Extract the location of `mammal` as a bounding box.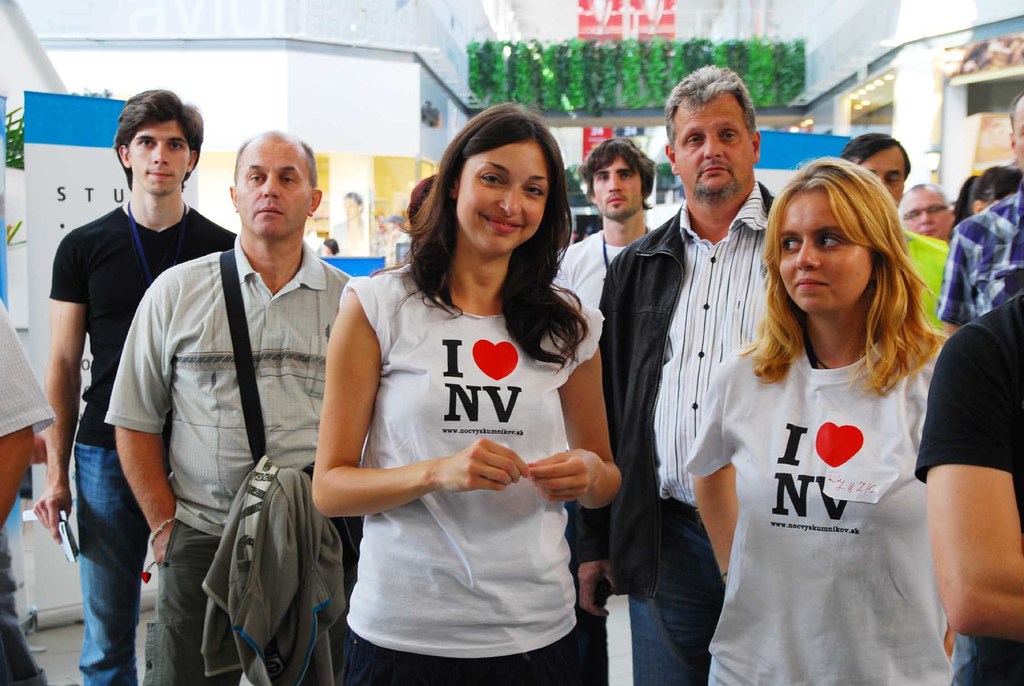
crop(310, 100, 623, 685).
